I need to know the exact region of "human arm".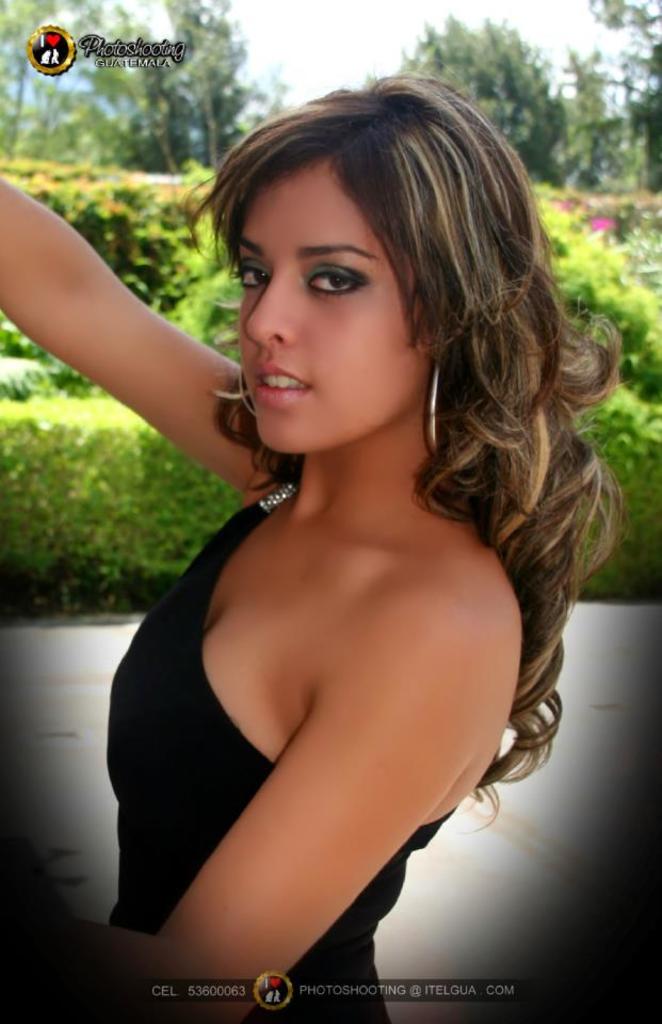
Region: bbox=(12, 167, 258, 518).
